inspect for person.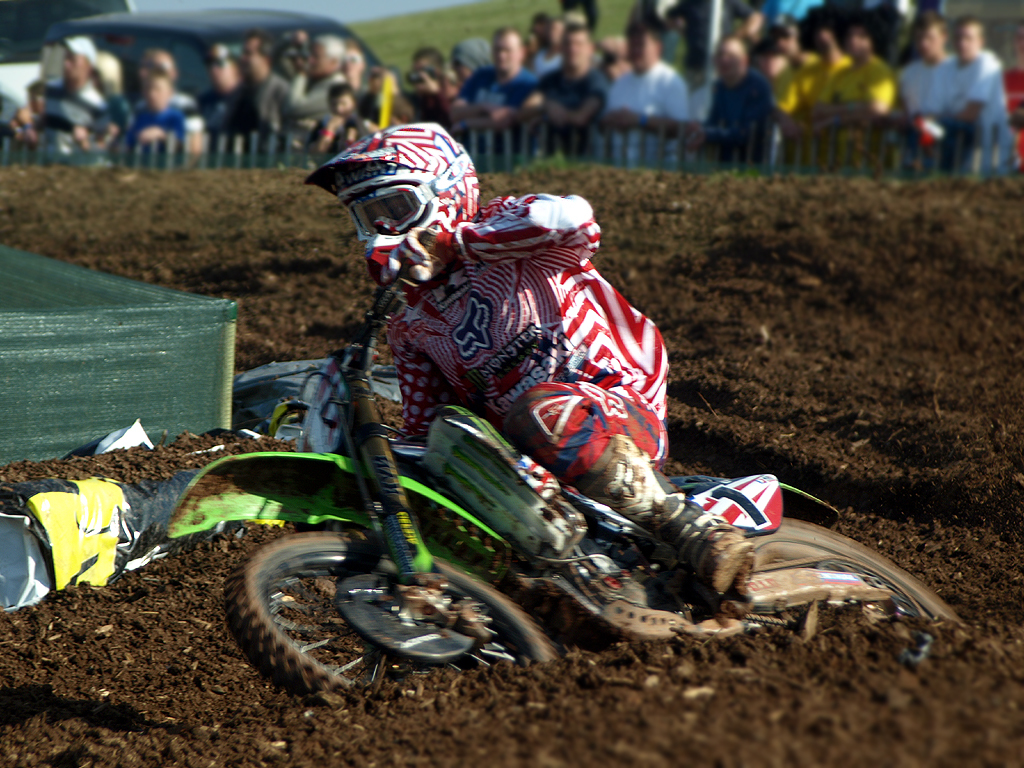
Inspection: x1=329 y1=115 x2=753 y2=540.
